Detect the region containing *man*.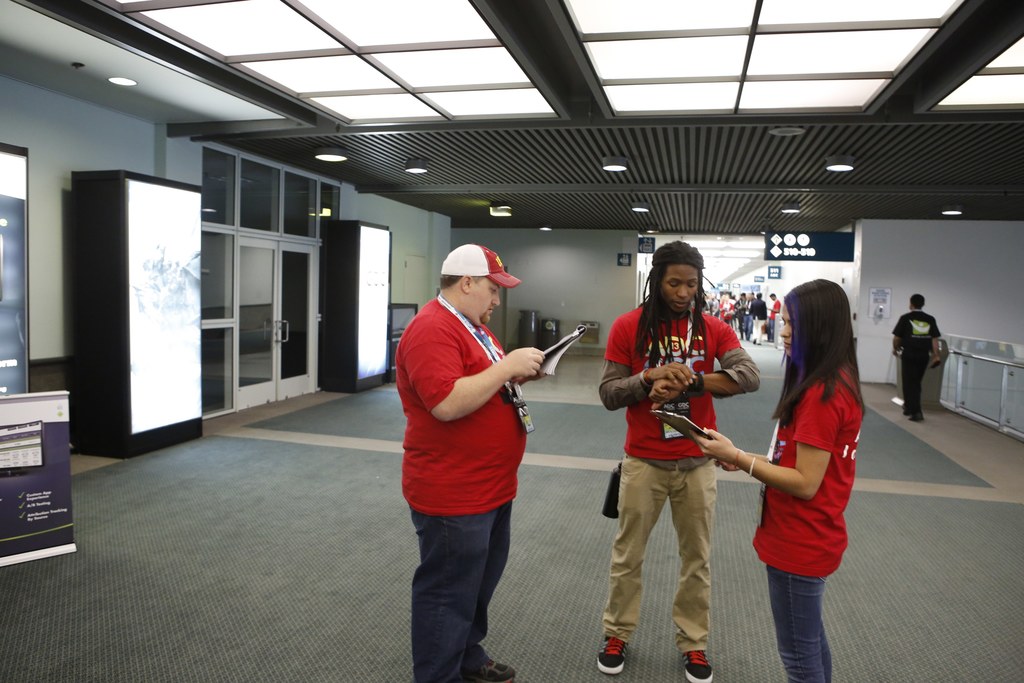
Rect(396, 235, 555, 673).
